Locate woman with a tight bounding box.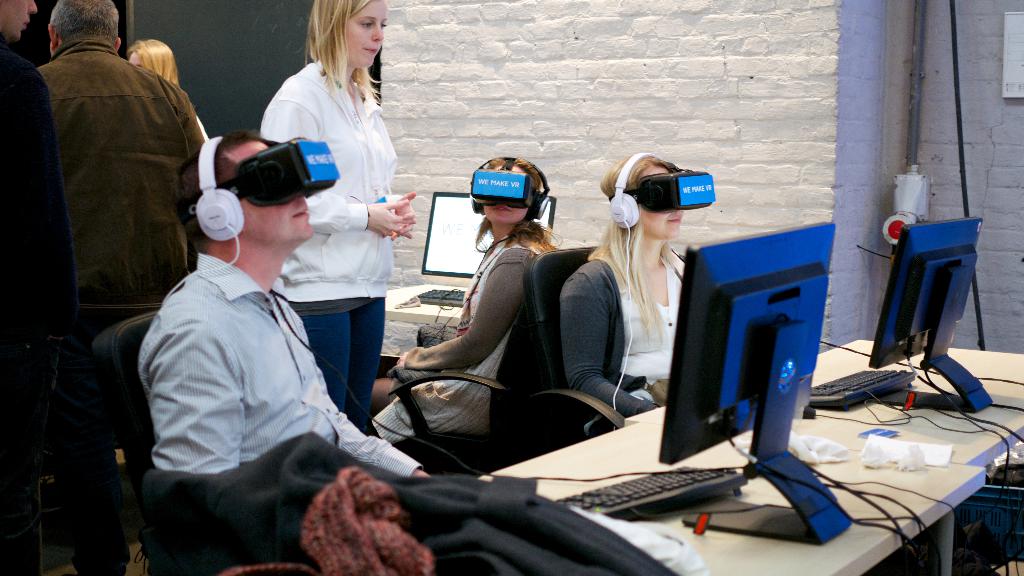
left=251, top=0, right=409, bottom=464.
